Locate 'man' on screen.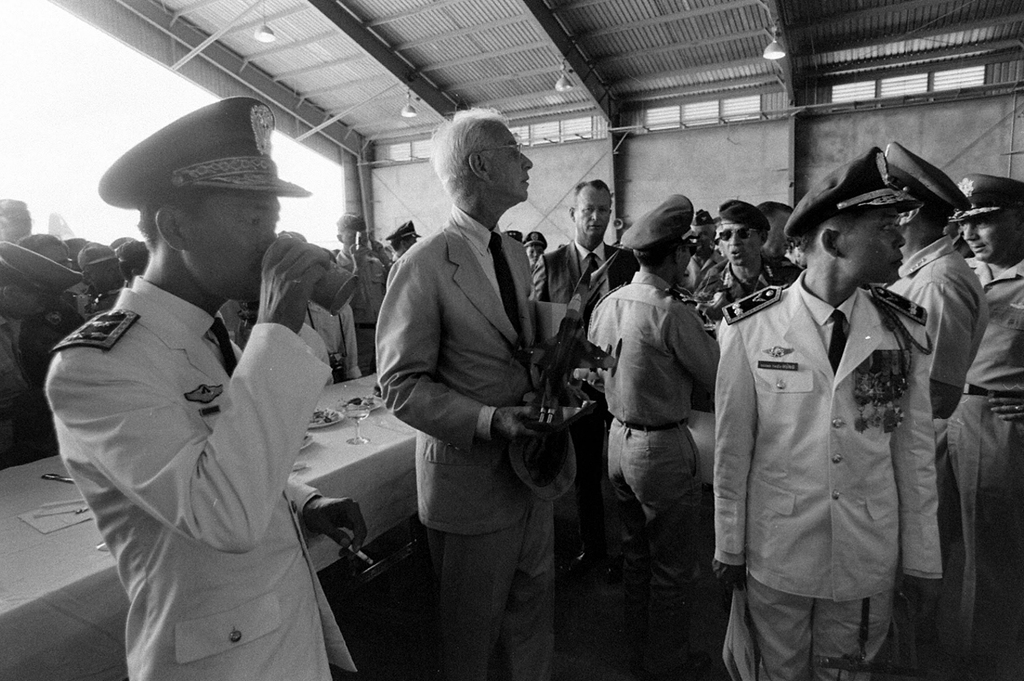
On screen at [330, 207, 385, 380].
